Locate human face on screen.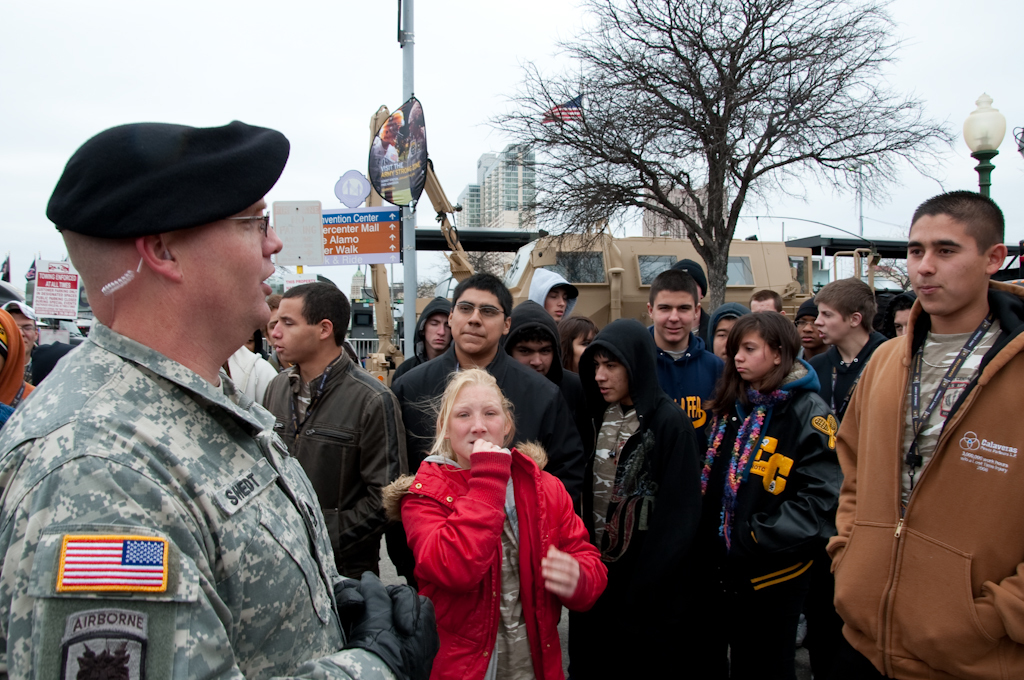
On screen at <bbox>732, 329, 771, 381</bbox>.
